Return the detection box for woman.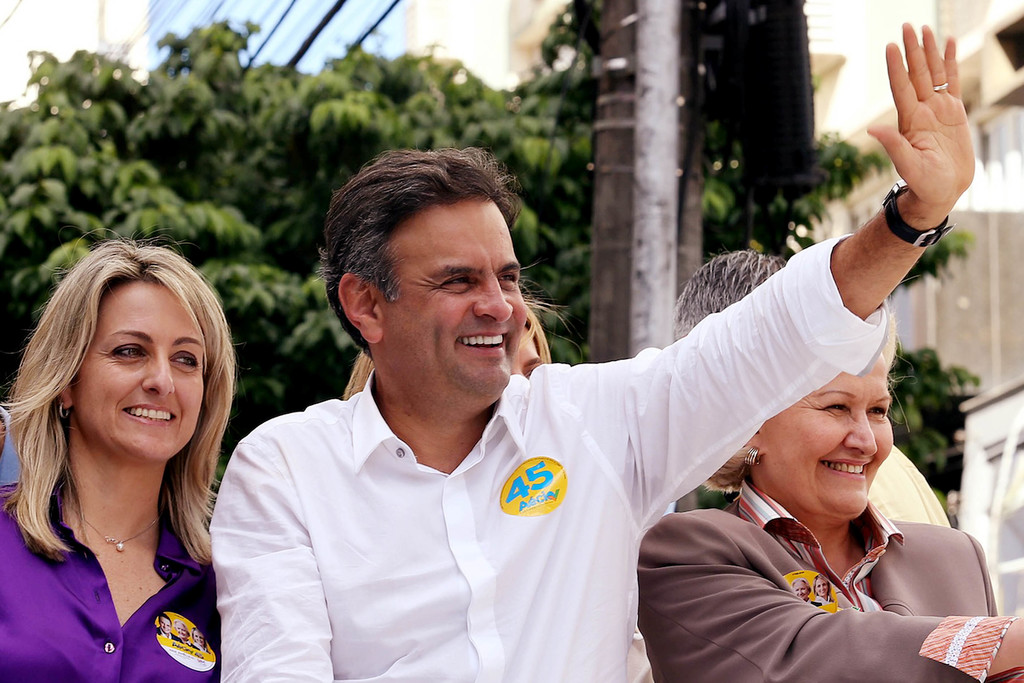
{"left": 635, "top": 317, "right": 1023, "bottom": 682}.
